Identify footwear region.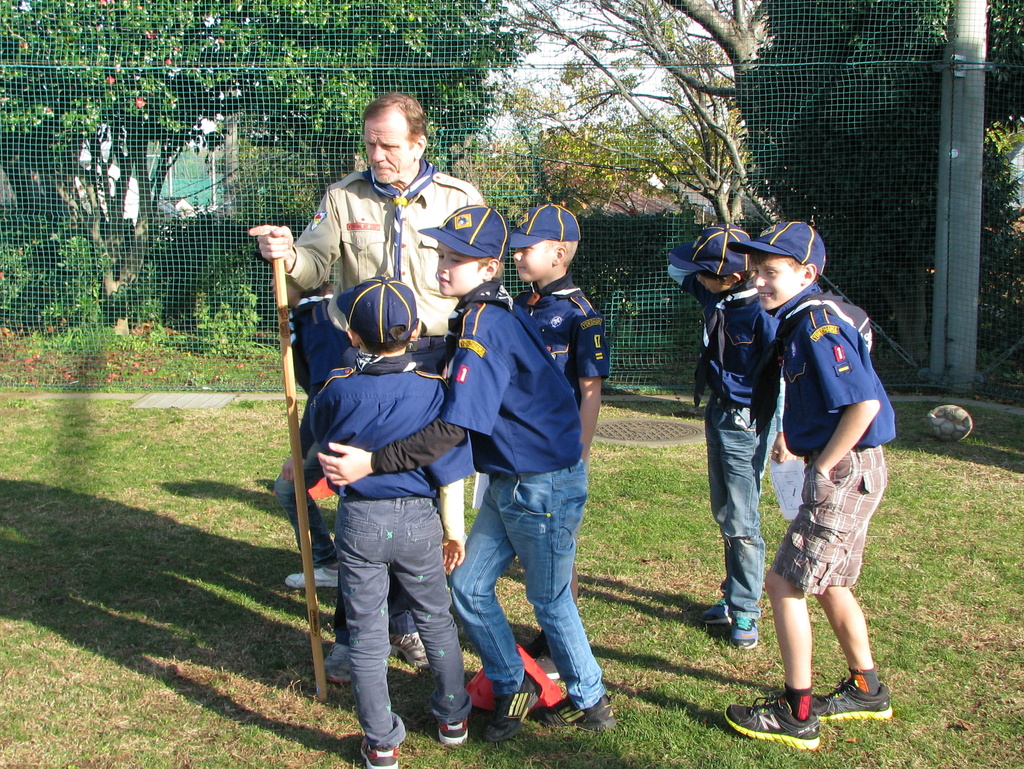
Region: box=[524, 694, 623, 737].
